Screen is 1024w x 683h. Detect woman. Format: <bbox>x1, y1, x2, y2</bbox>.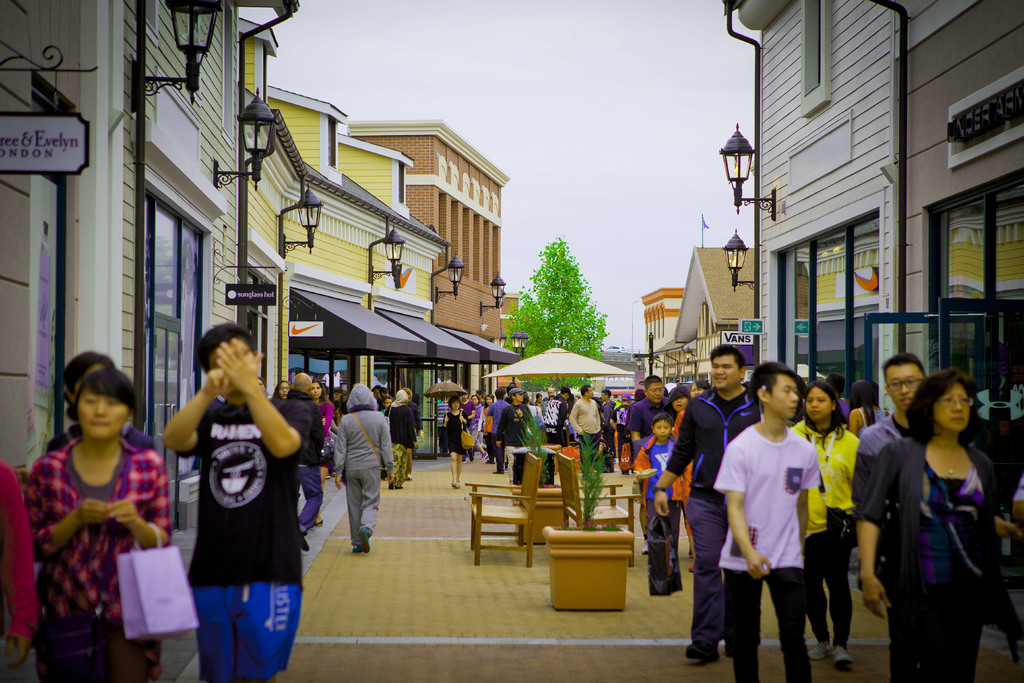
<bbox>43, 351, 148, 455</bbox>.
